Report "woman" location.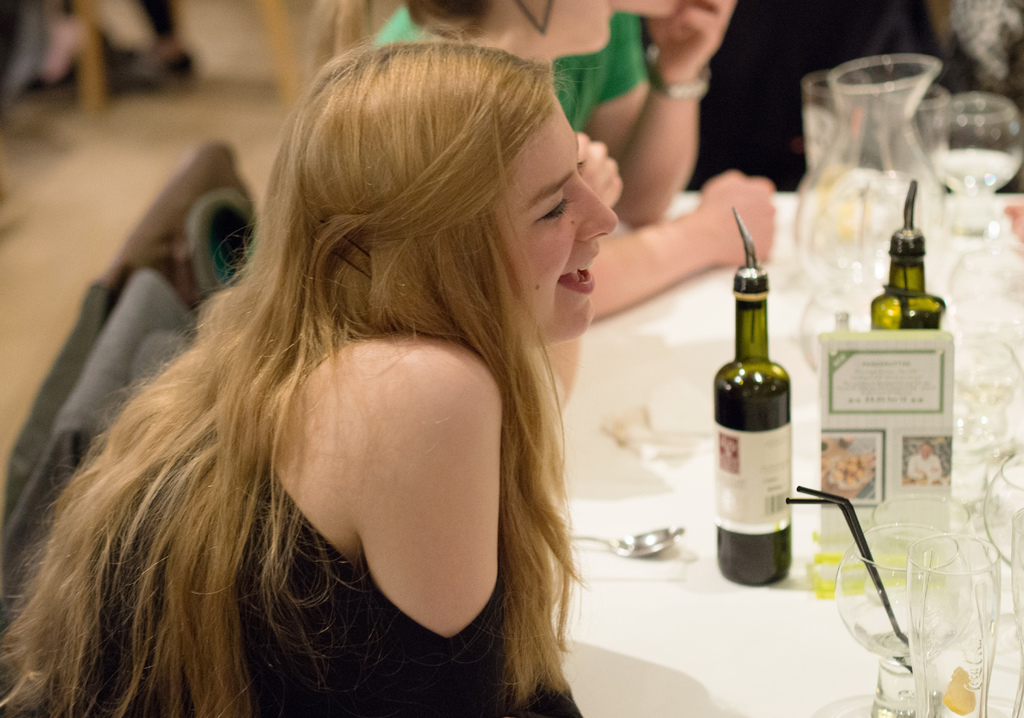
Report: <region>35, 0, 737, 703</region>.
